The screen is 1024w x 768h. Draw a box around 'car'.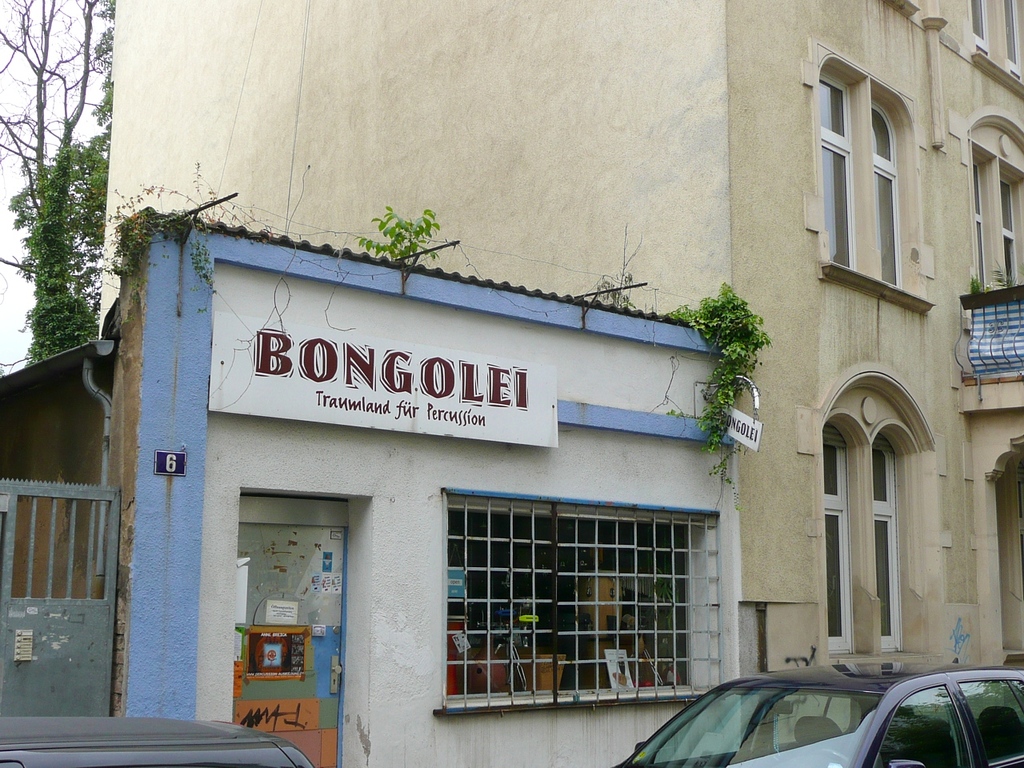
l=643, t=669, r=1017, b=767.
